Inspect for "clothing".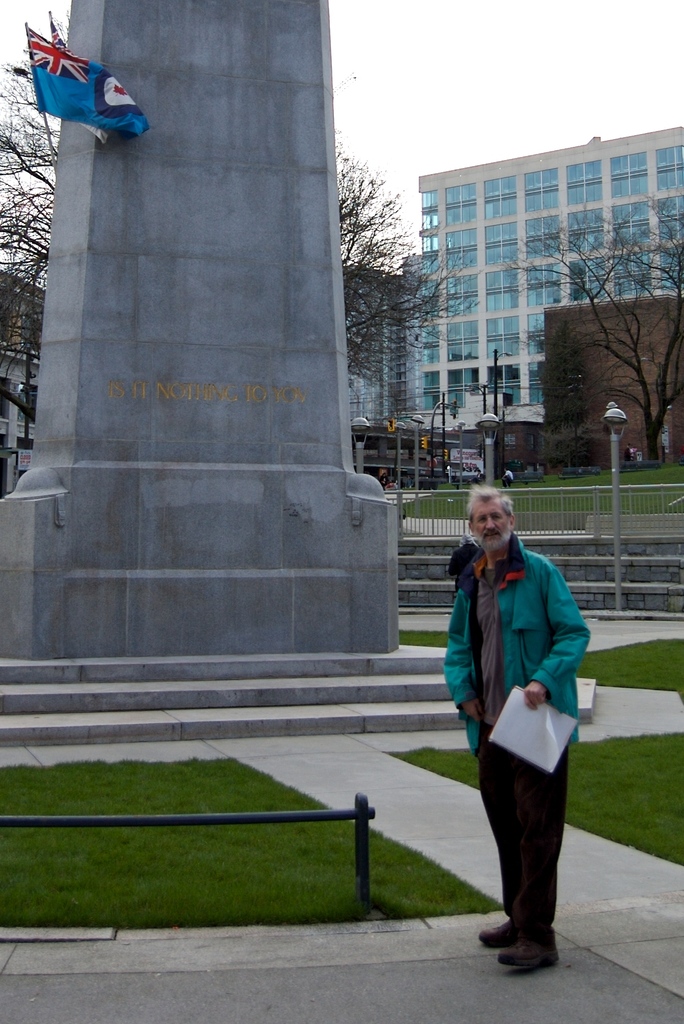
Inspection: x1=452, y1=495, x2=591, y2=913.
